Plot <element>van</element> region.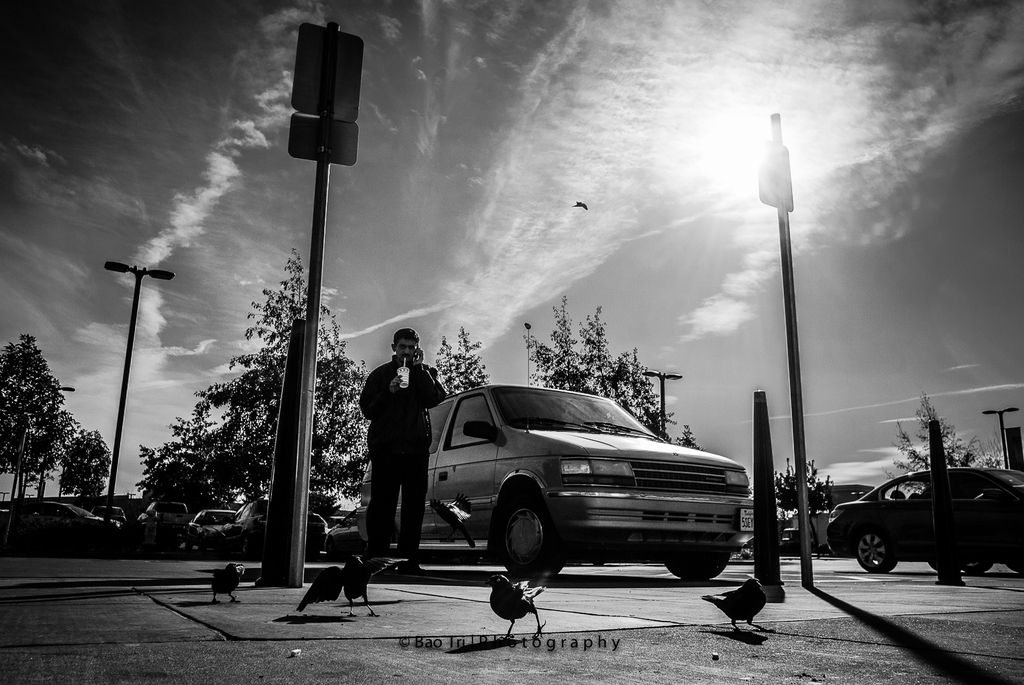
Plotted at [353,378,782,578].
